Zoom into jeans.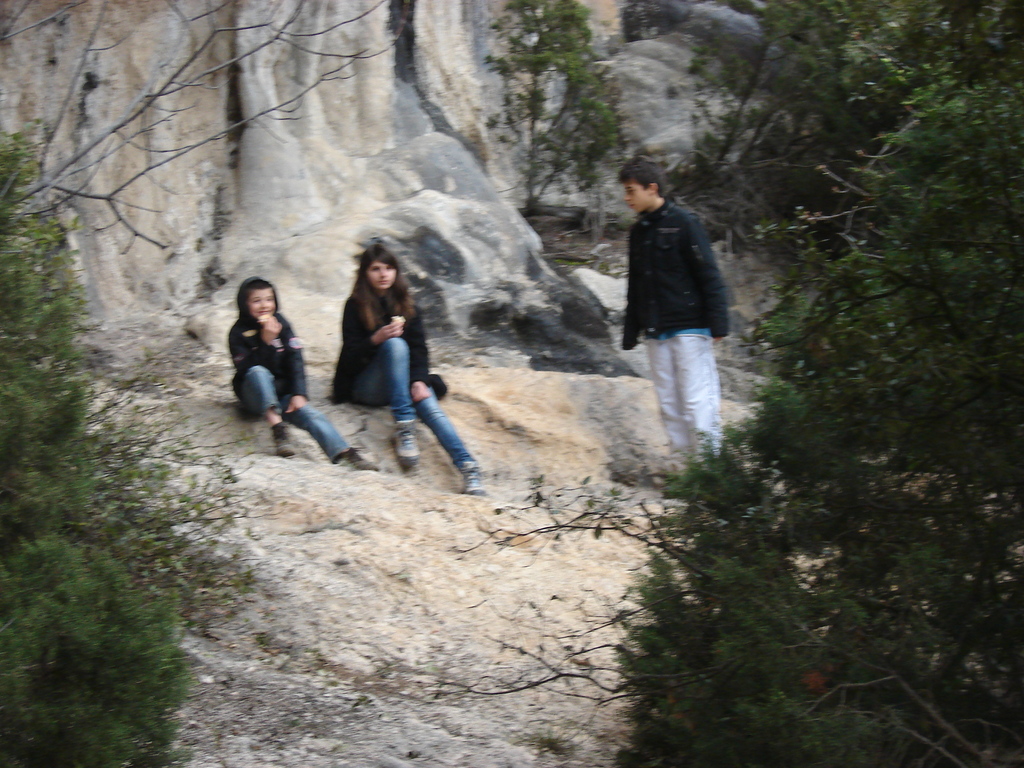
Zoom target: 239,365,355,461.
